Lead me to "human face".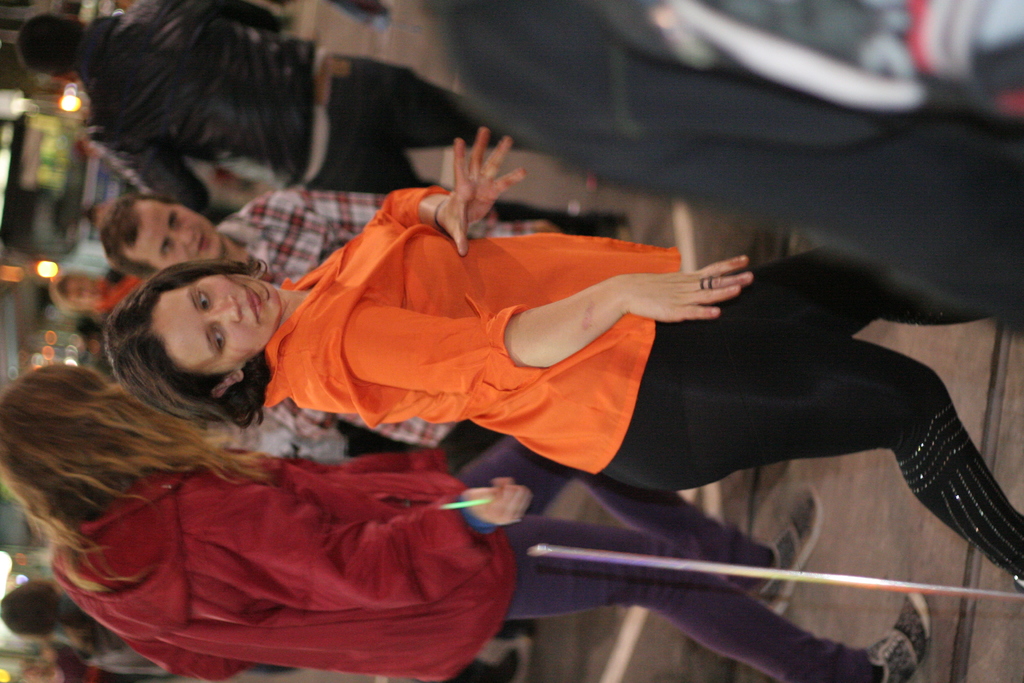
Lead to {"x1": 147, "y1": 276, "x2": 283, "y2": 374}.
